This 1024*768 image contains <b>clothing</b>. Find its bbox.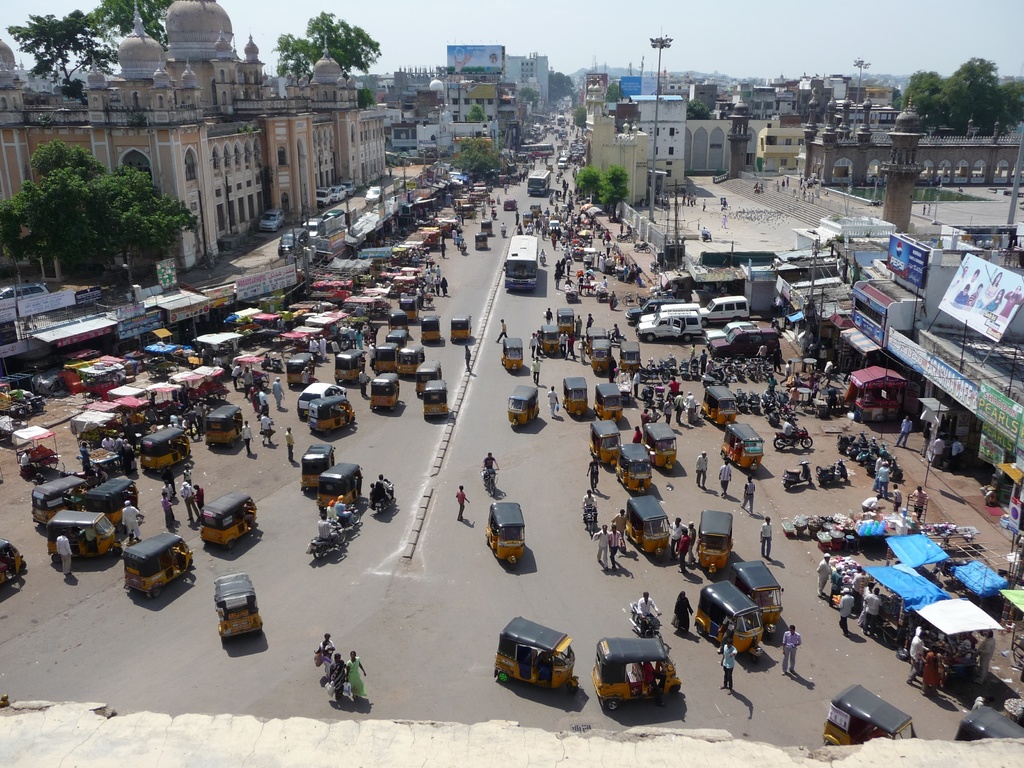
rect(589, 461, 600, 491).
